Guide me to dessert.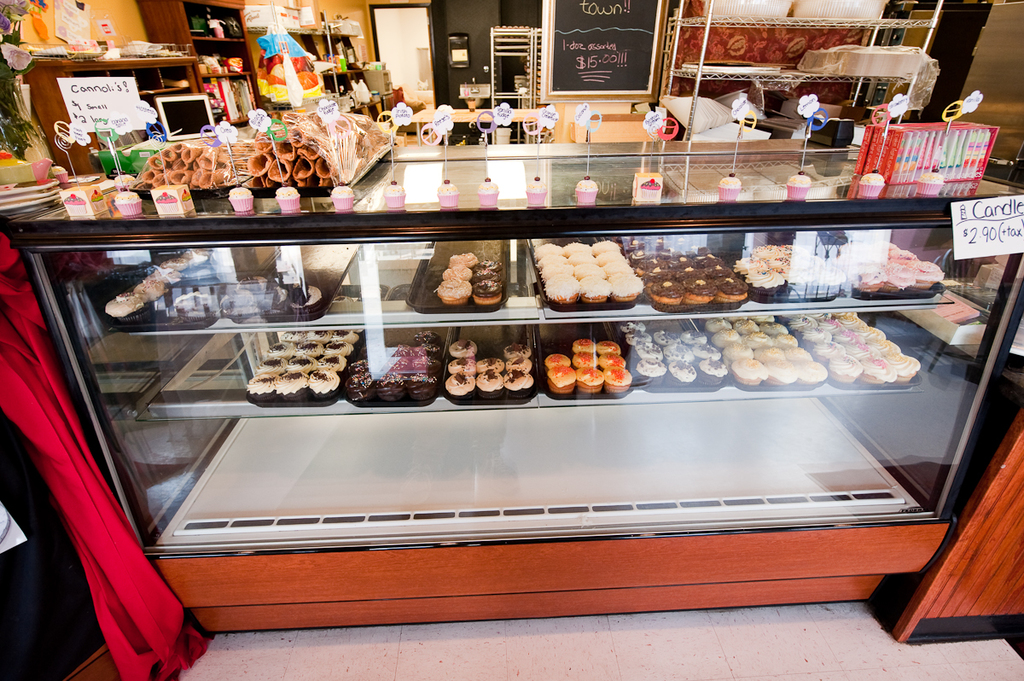
Guidance: detection(292, 340, 323, 355).
